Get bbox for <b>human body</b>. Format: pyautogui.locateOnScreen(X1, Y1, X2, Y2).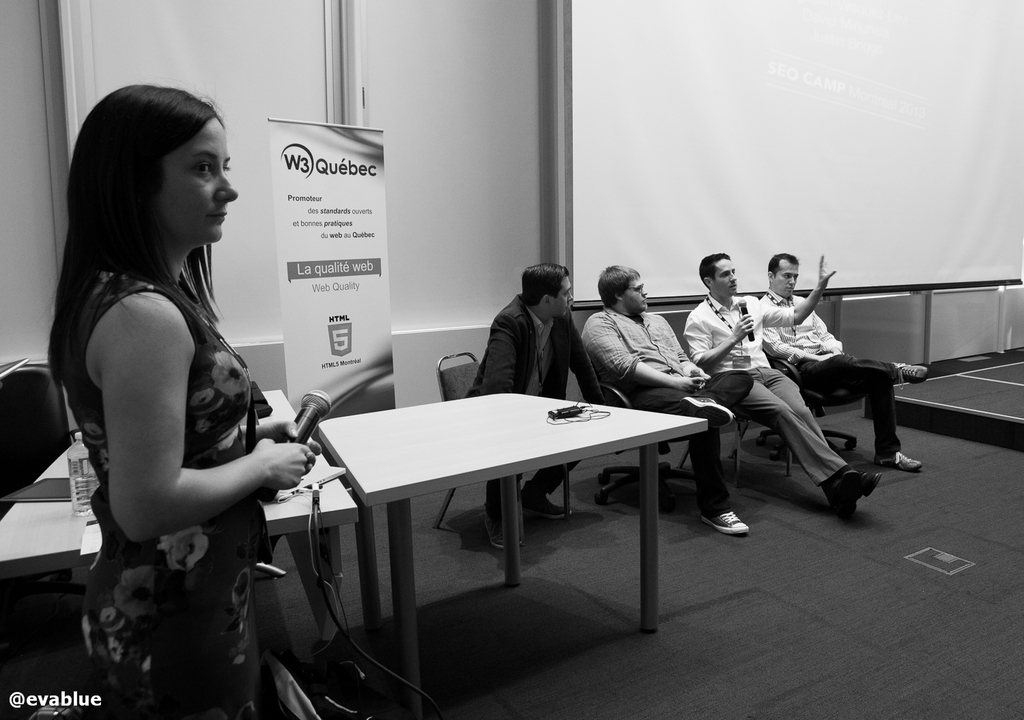
pyautogui.locateOnScreen(45, 68, 291, 663).
